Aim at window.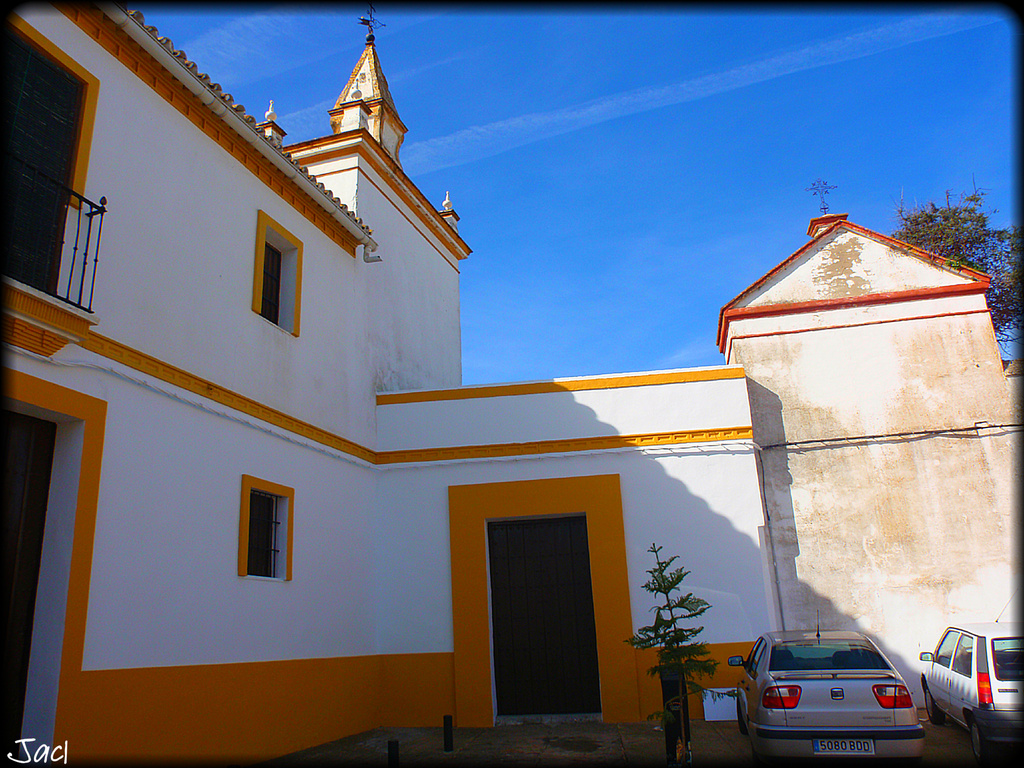
Aimed at box(241, 480, 301, 585).
